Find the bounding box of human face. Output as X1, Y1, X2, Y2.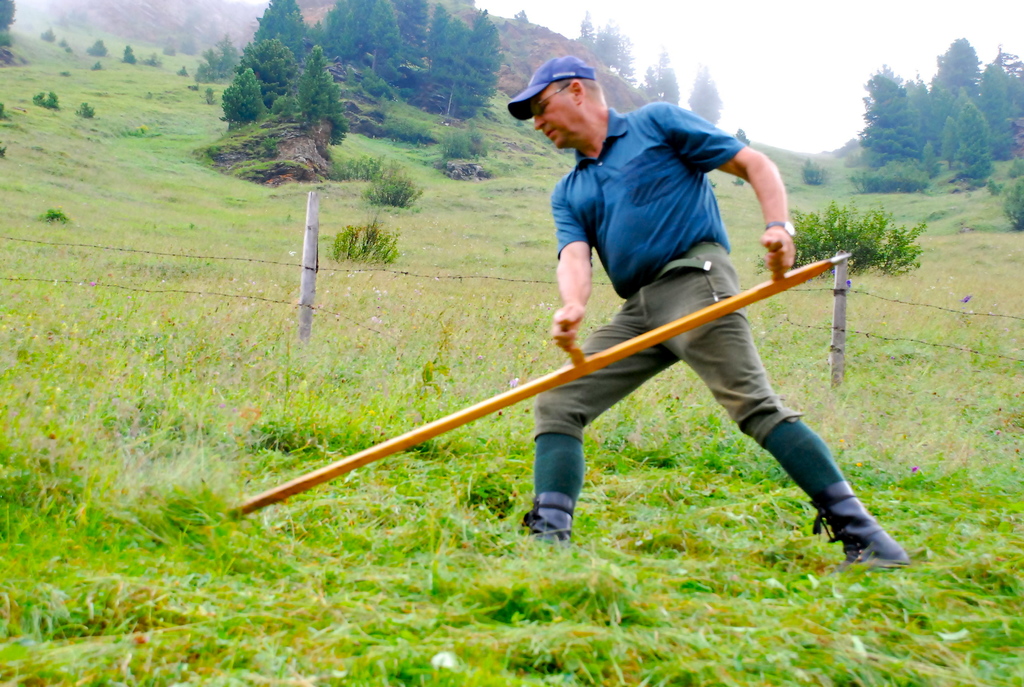
529, 81, 588, 152.
